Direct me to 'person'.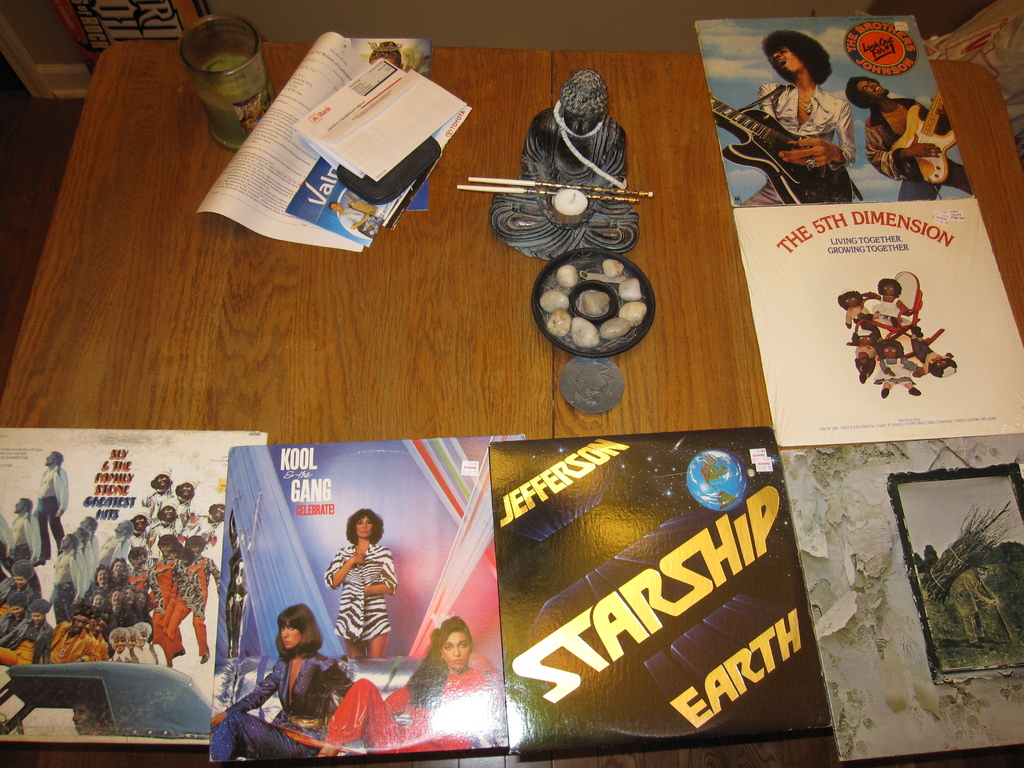
Direction: (left=835, top=286, right=871, bottom=328).
